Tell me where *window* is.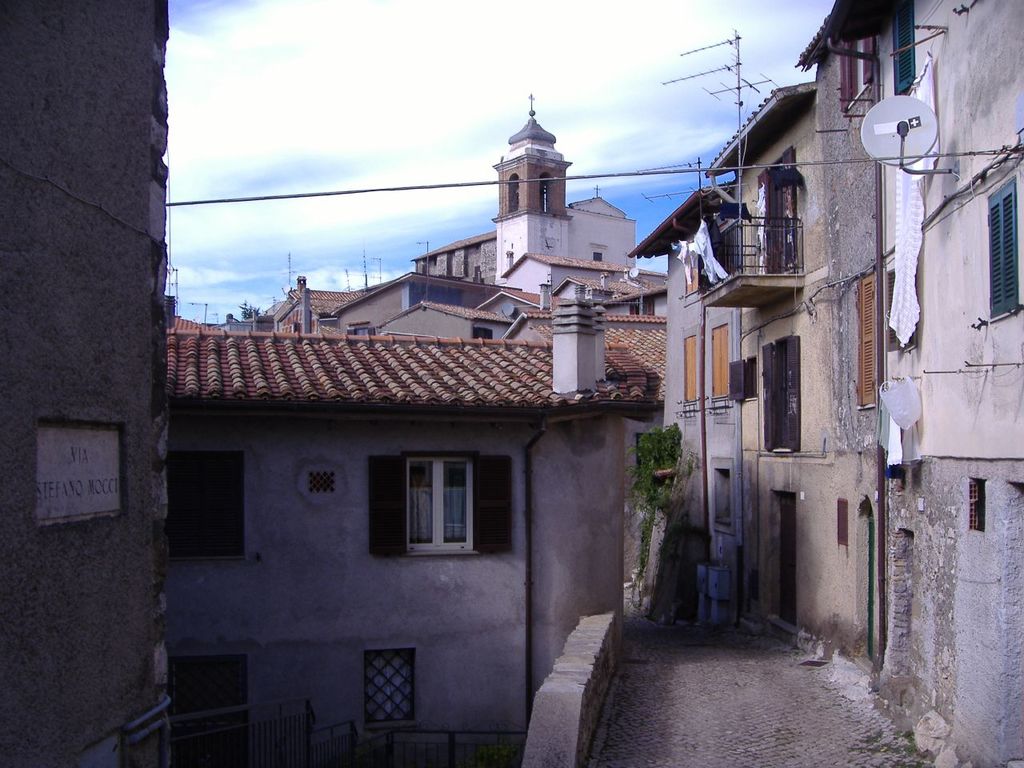
*window* is at pyautogui.locateOnScreen(172, 438, 238, 574).
